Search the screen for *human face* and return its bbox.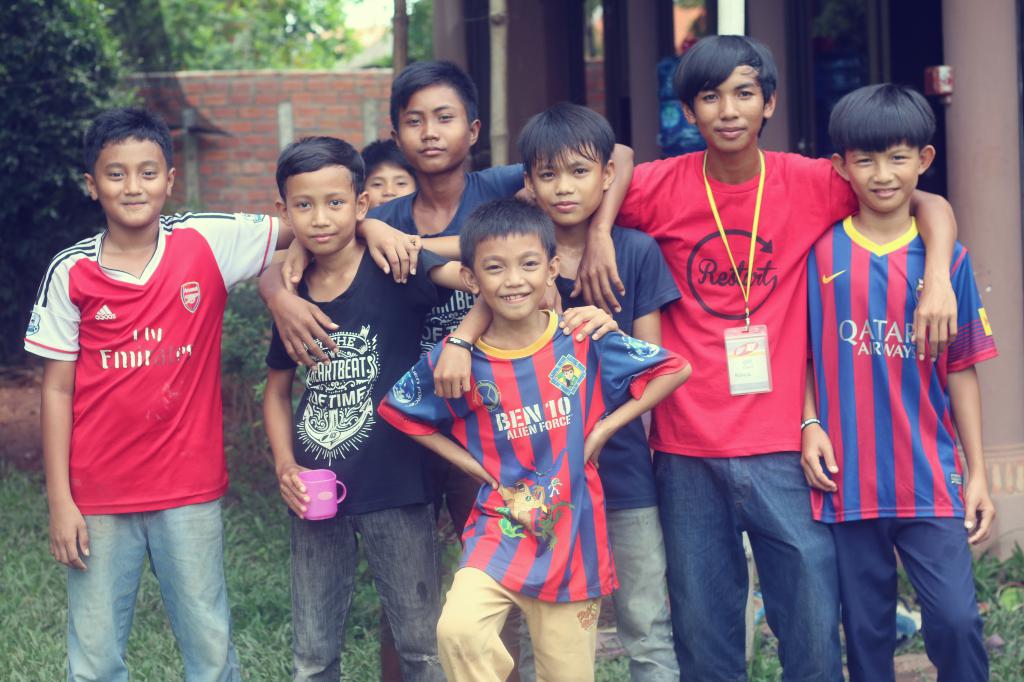
Found: {"left": 530, "top": 143, "right": 601, "bottom": 223}.
